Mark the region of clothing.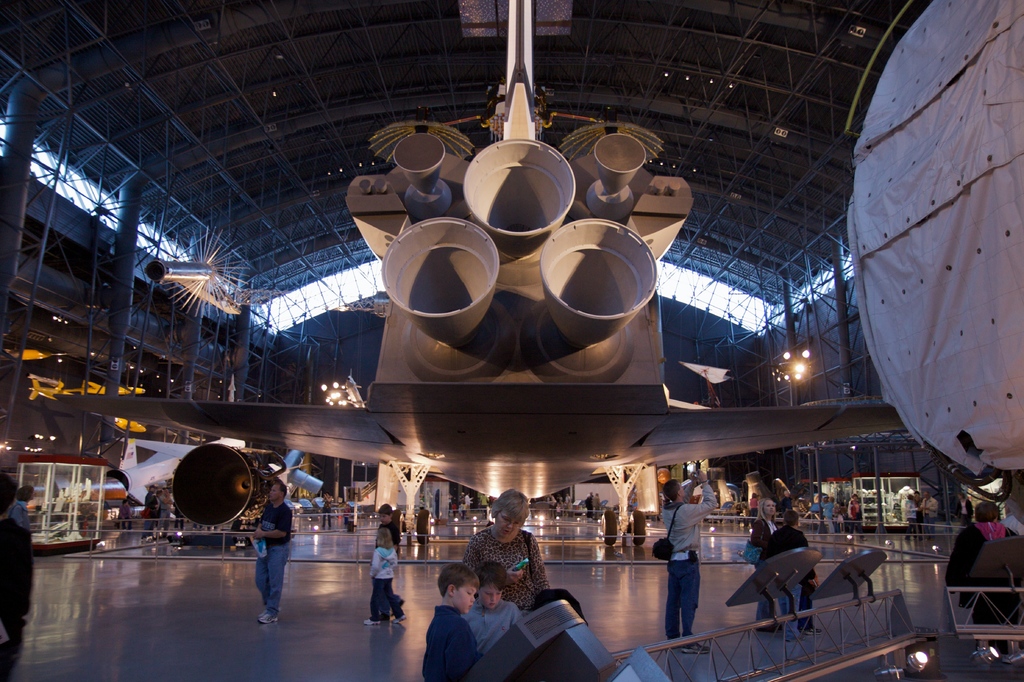
Region: <region>763, 524, 815, 640</region>.
